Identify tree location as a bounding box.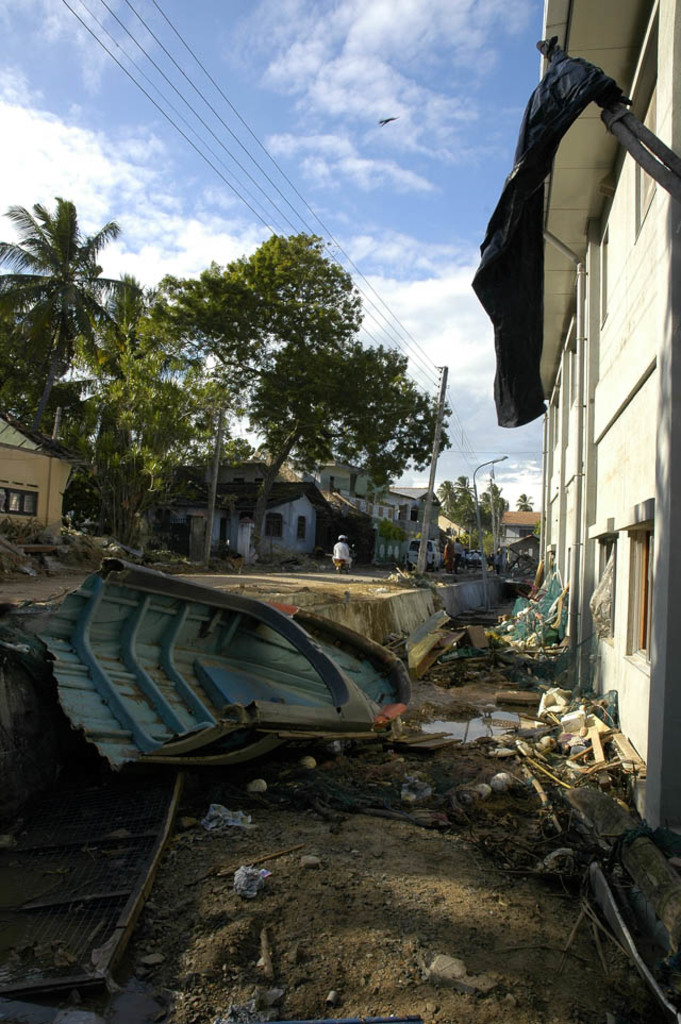
detection(235, 341, 436, 577).
